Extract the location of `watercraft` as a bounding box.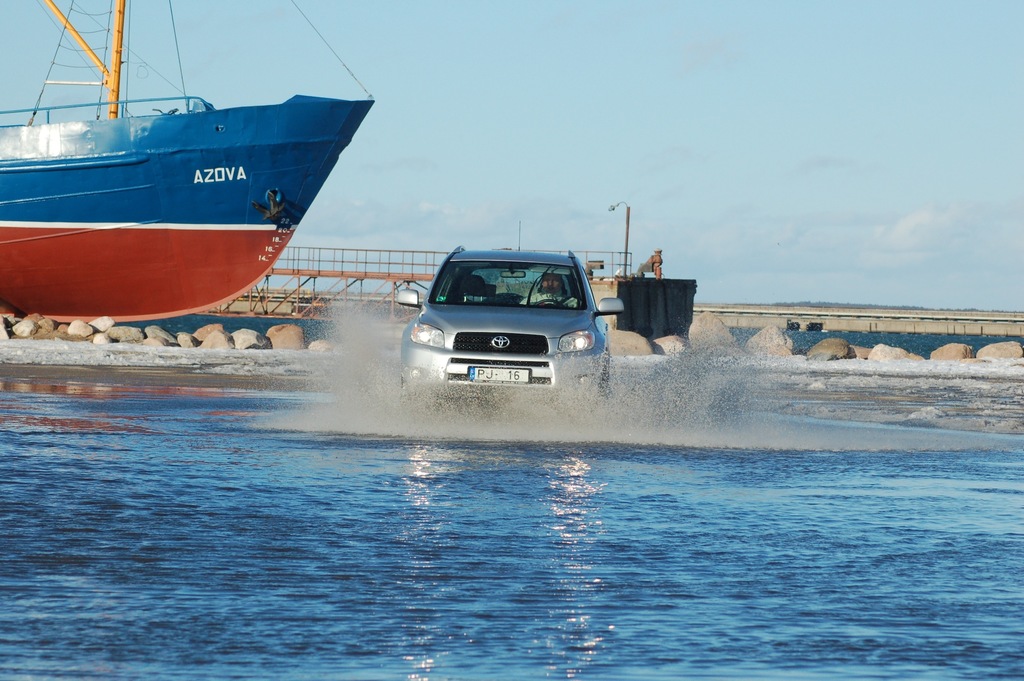
box(0, 21, 392, 314).
